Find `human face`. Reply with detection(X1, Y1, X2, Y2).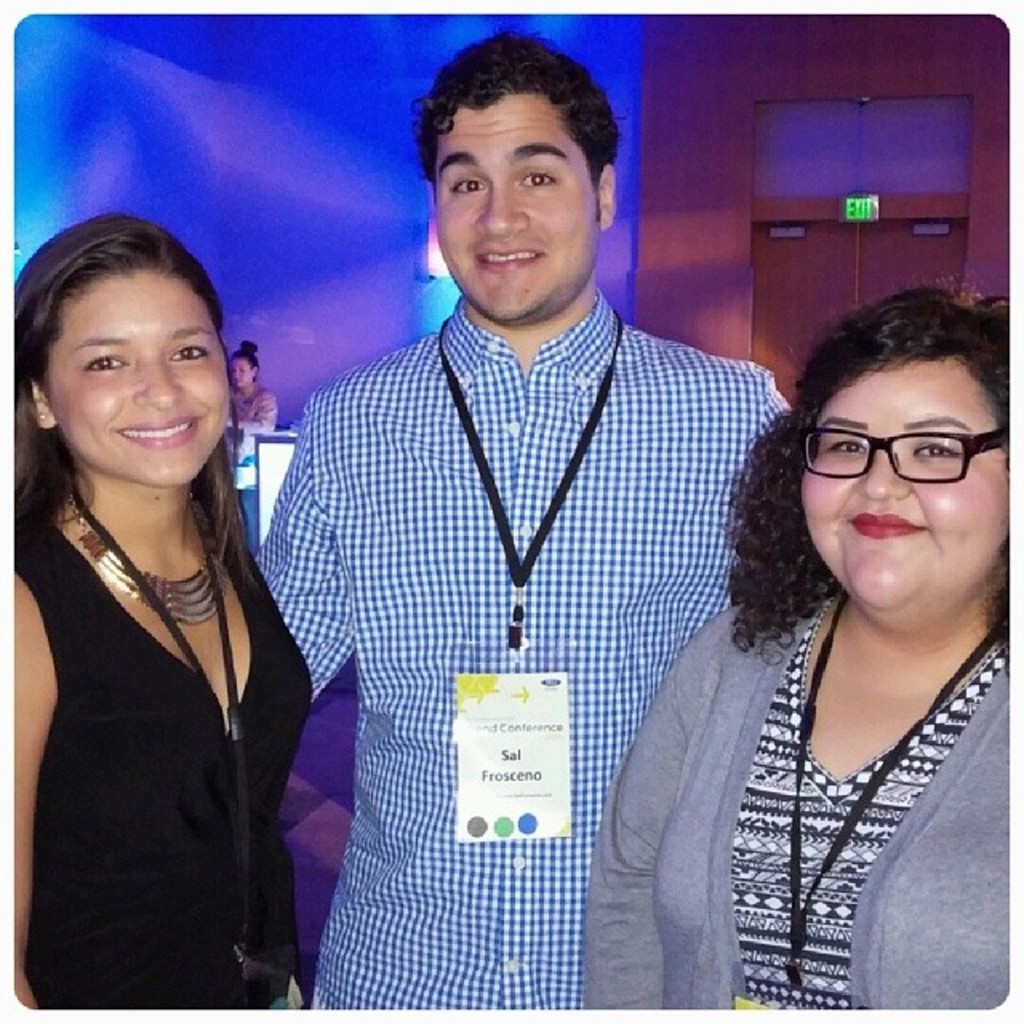
detection(805, 354, 1011, 621).
